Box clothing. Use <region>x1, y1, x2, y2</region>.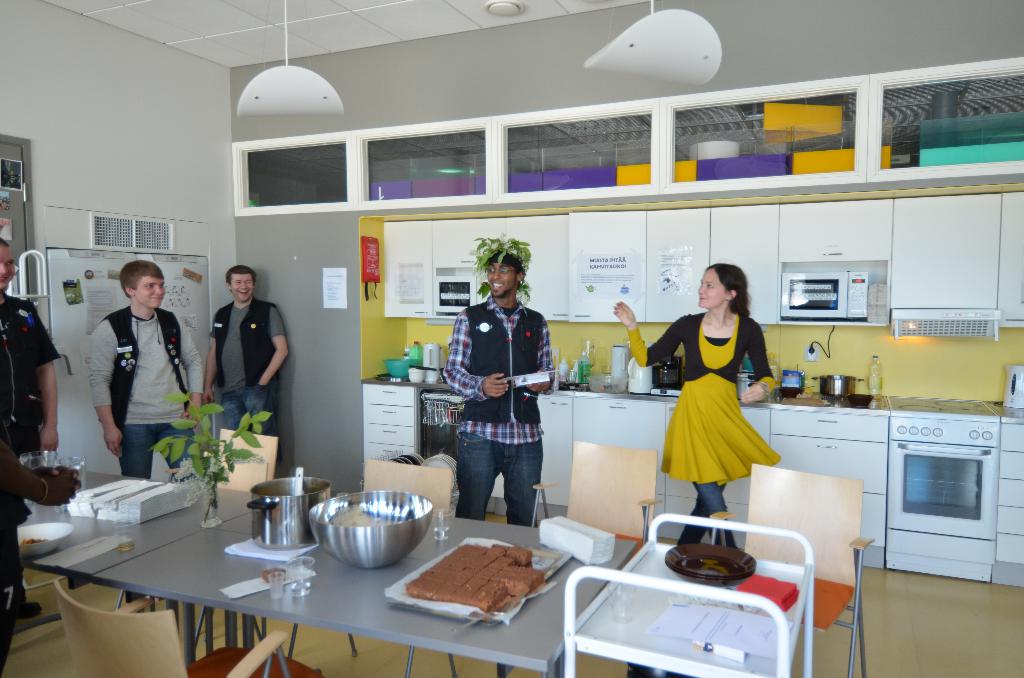
<region>94, 305, 203, 480</region>.
